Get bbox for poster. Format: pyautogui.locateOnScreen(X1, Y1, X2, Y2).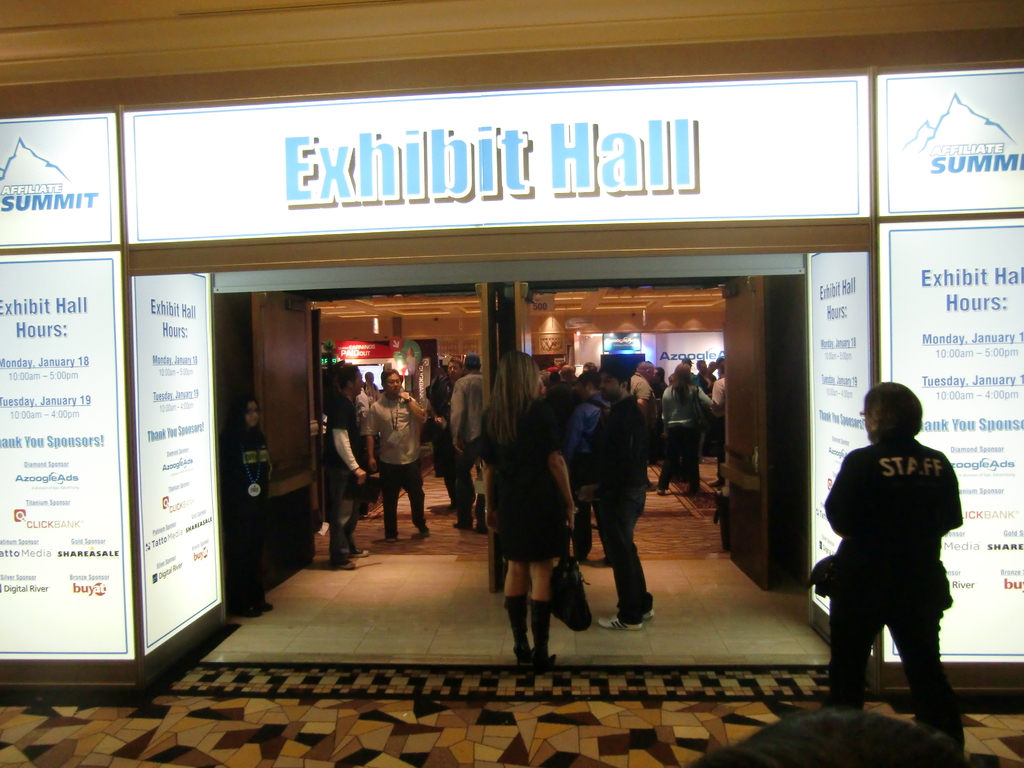
pyautogui.locateOnScreen(879, 69, 1023, 215).
